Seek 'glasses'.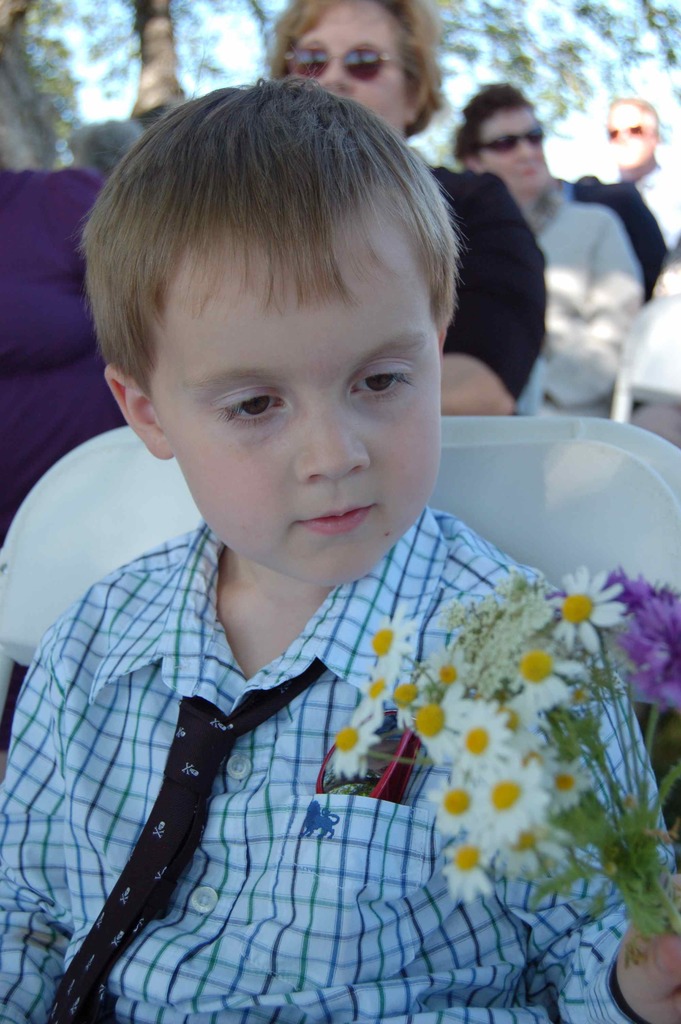
select_region(477, 124, 557, 156).
